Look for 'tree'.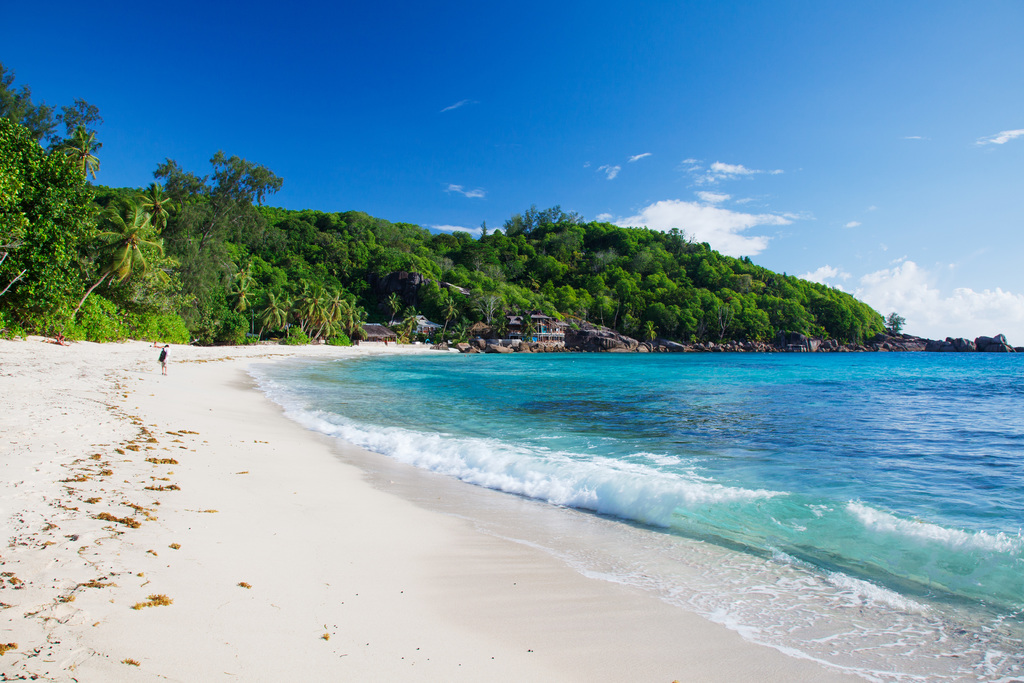
Found: [left=281, top=217, right=310, bottom=236].
